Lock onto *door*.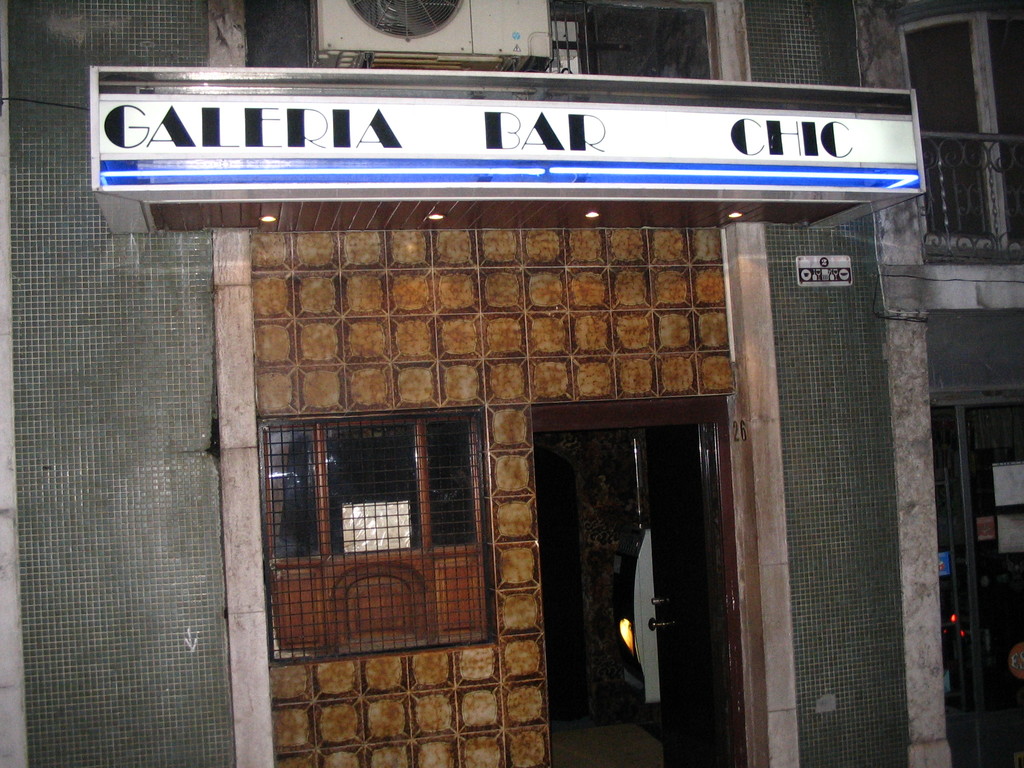
Locked: bbox=(634, 424, 742, 767).
